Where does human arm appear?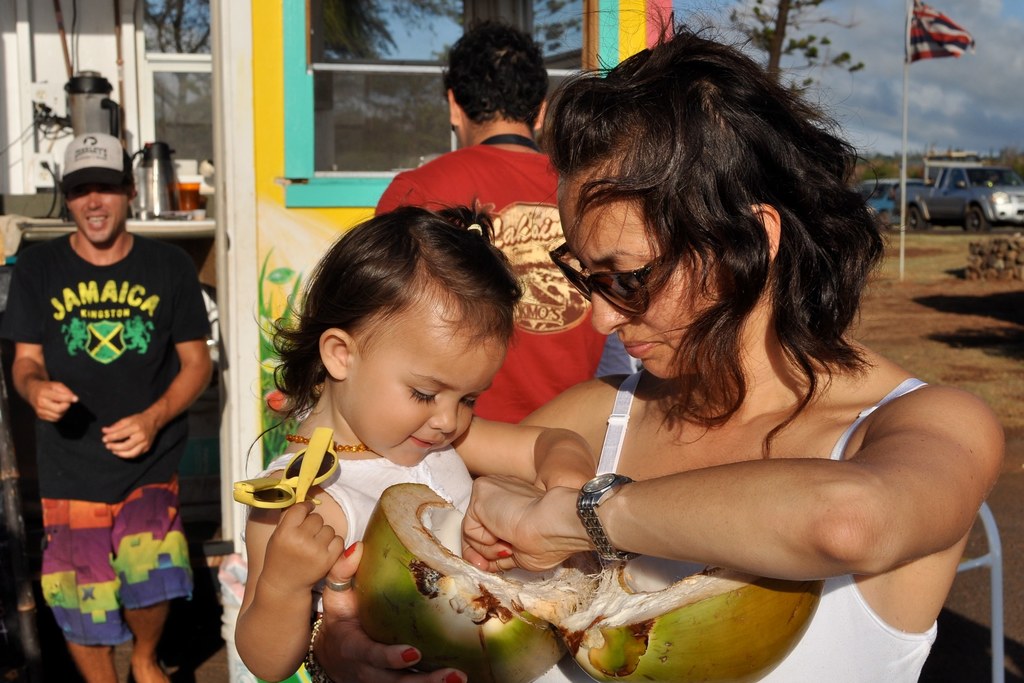
Appears at (left=229, top=501, right=348, bottom=682).
